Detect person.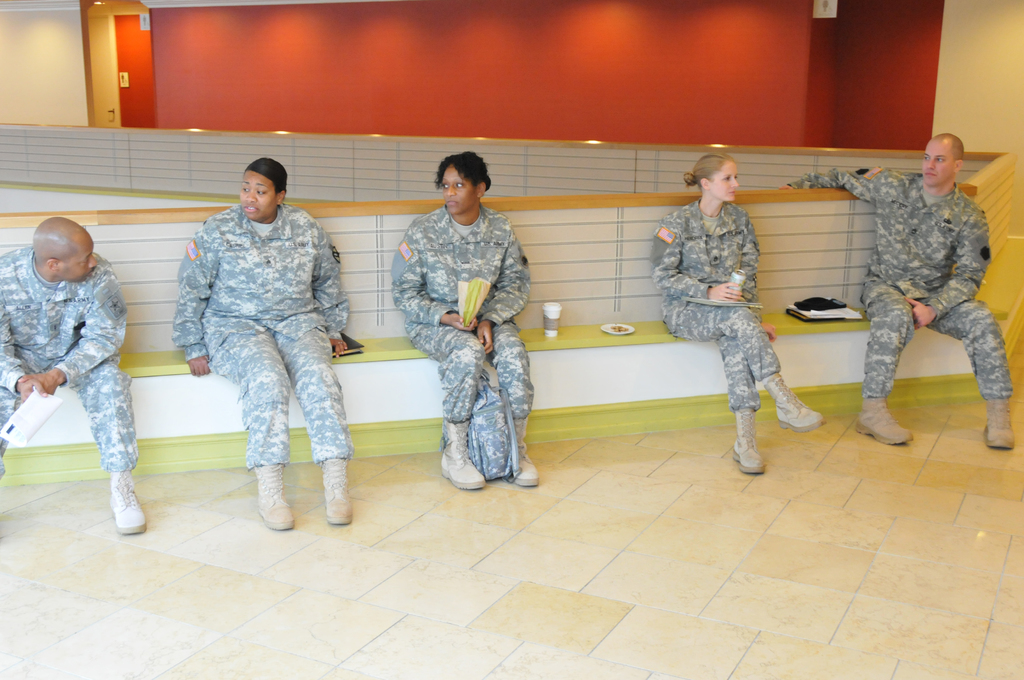
Detected at bbox(653, 152, 824, 483).
